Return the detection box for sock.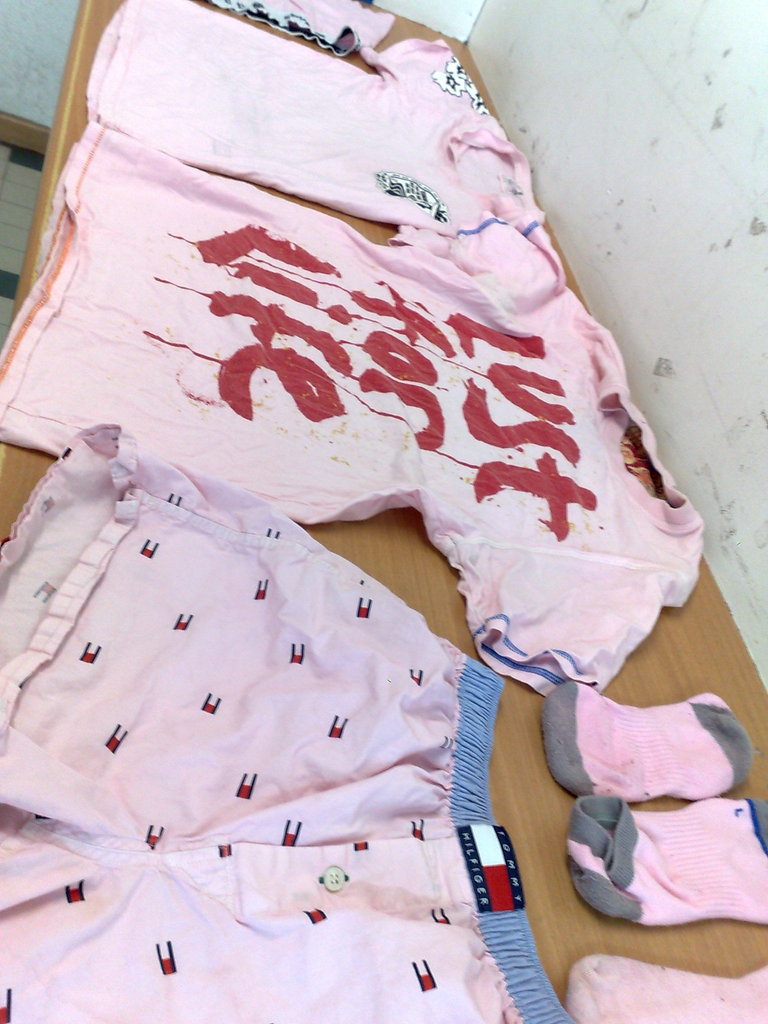
rect(540, 679, 751, 798).
